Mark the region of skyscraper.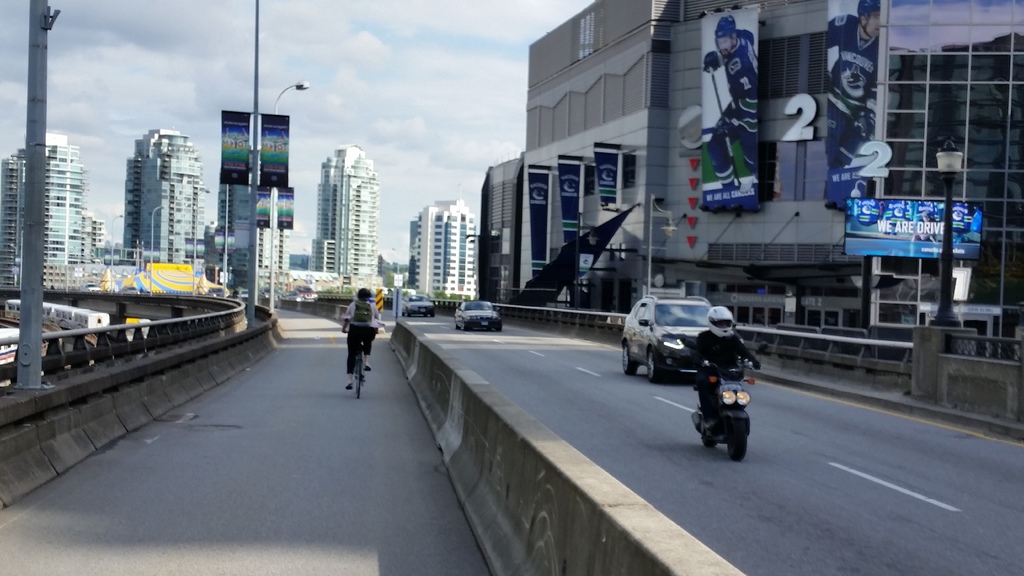
Region: pyautogui.locateOnScreen(309, 144, 378, 280).
